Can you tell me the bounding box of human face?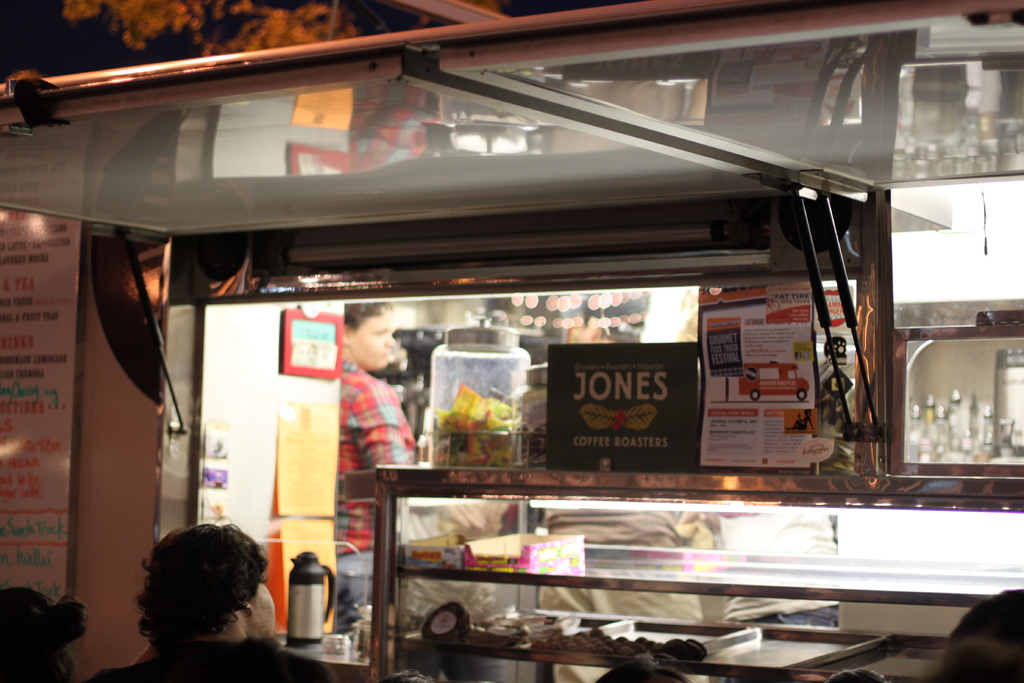
pyautogui.locateOnScreen(349, 313, 397, 369).
